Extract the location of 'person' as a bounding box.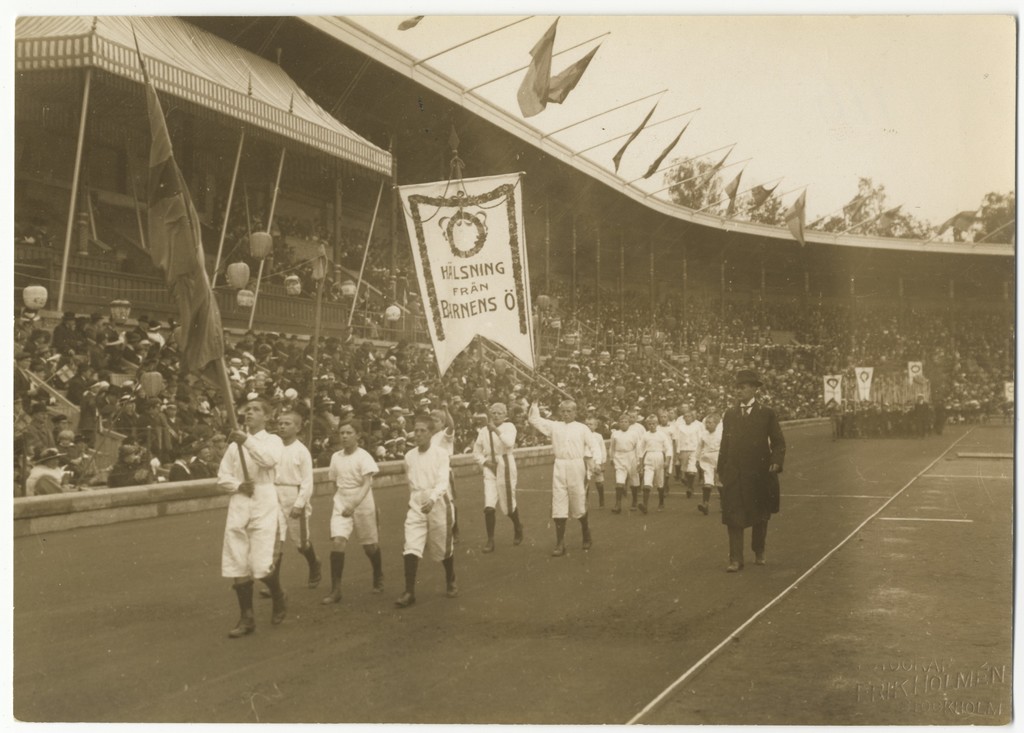
[left=428, top=399, right=460, bottom=543].
